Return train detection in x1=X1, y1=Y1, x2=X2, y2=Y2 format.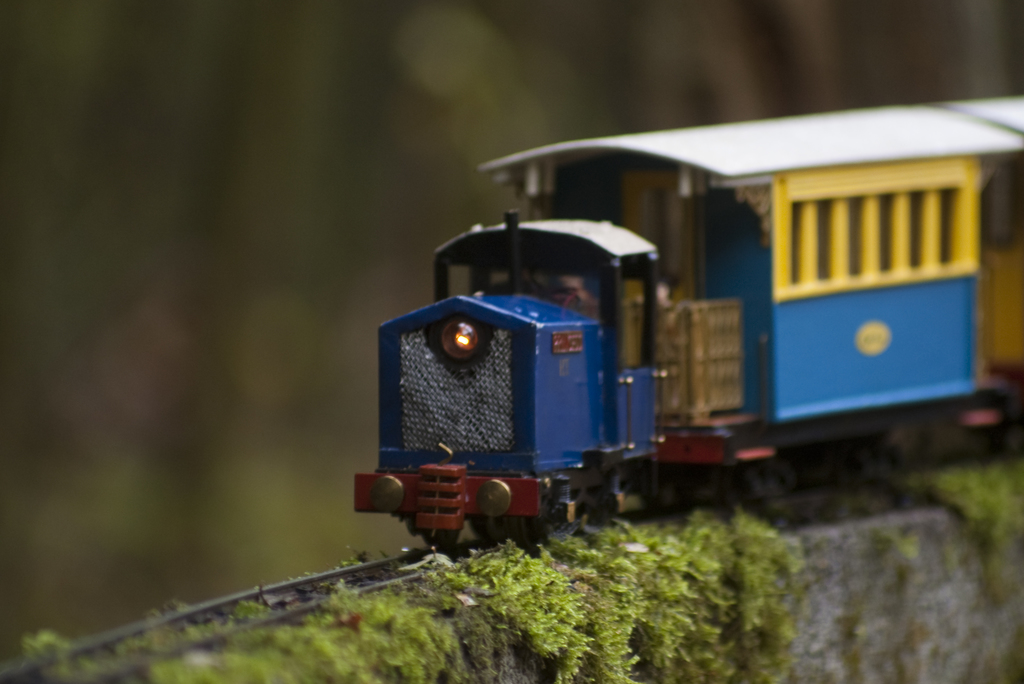
x1=353, y1=87, x2=1023, y2=562.
